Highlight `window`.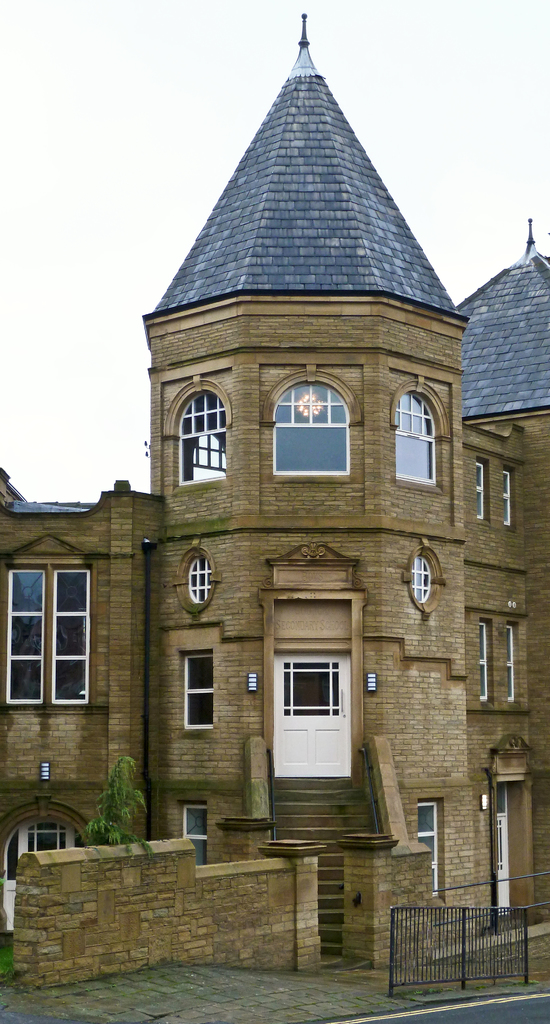
Highlighted region: 3 563 93 710.
